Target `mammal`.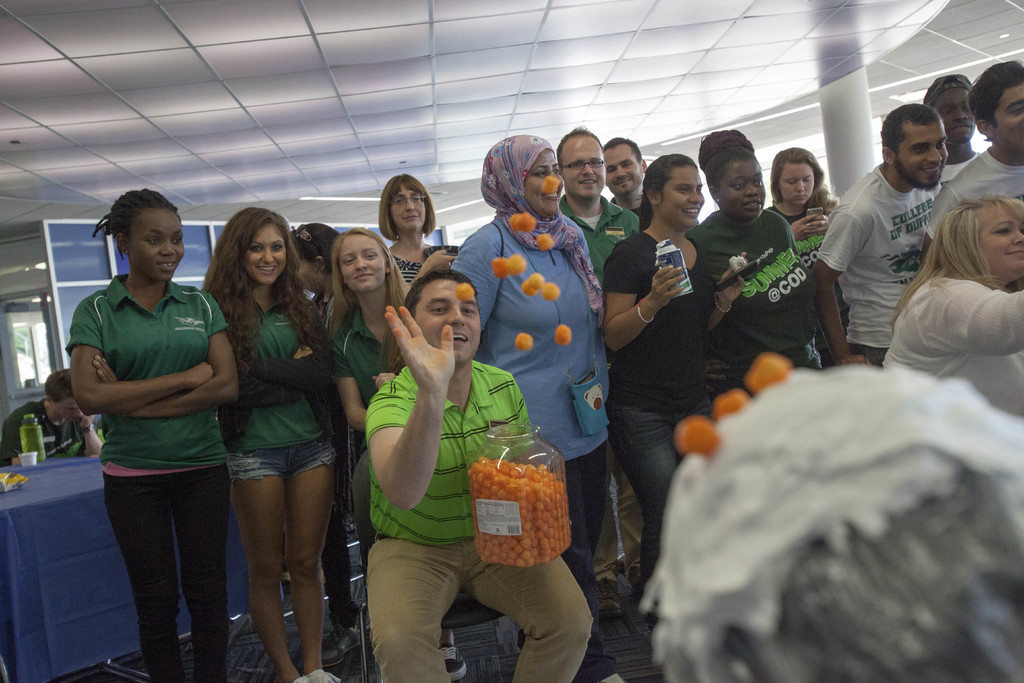
Target region: <region>327, 226, 419, 552</region>.
